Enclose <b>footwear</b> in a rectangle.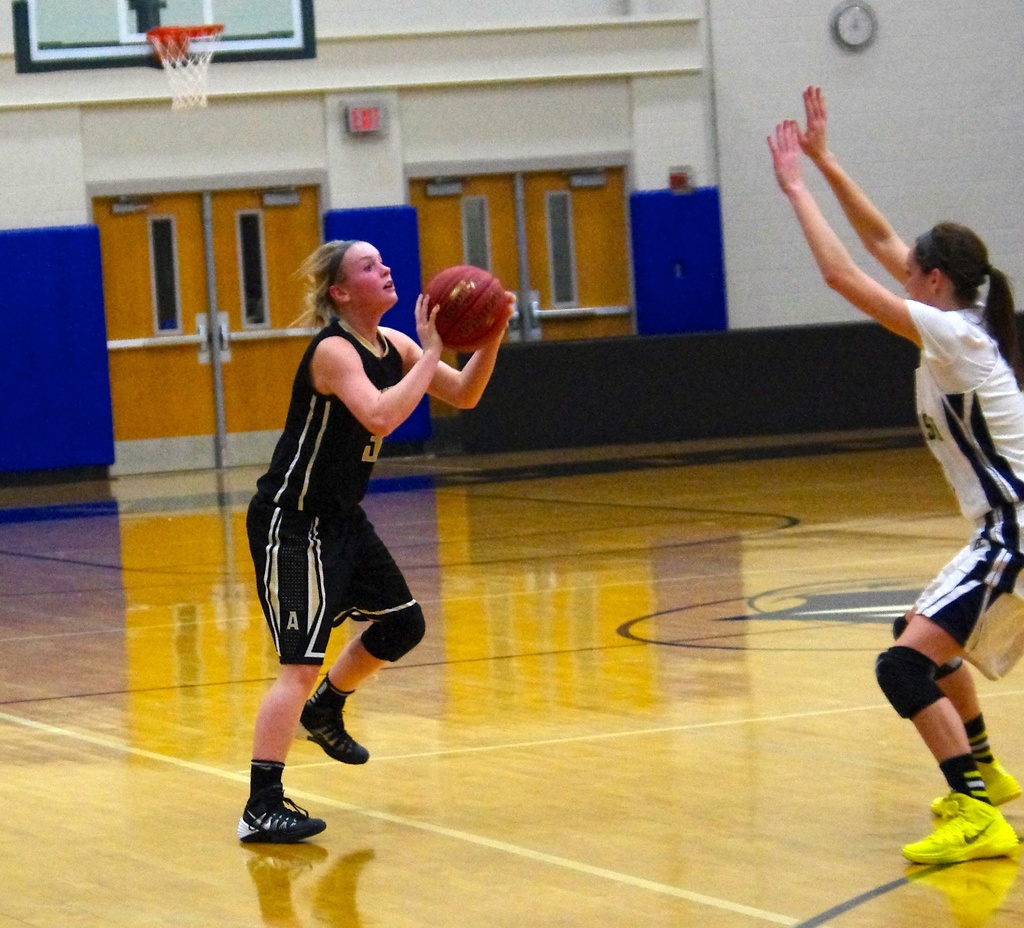
Rect(297, 674, 369, 765).
